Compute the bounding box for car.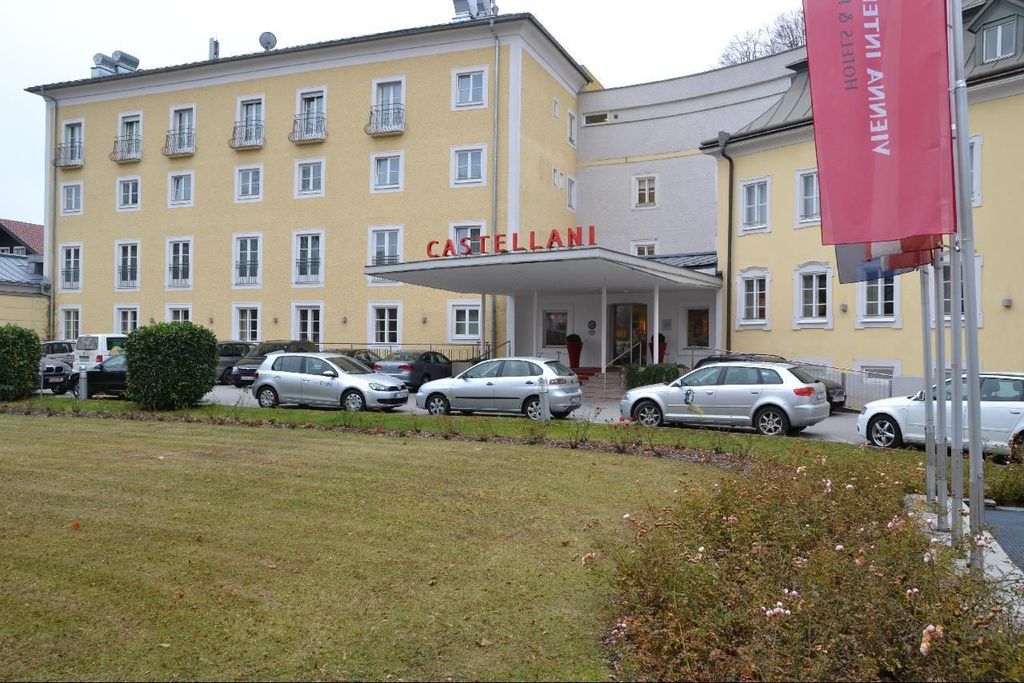
{"x1": 254, "y1": 347, "x2": 410, "y2": 414}.
